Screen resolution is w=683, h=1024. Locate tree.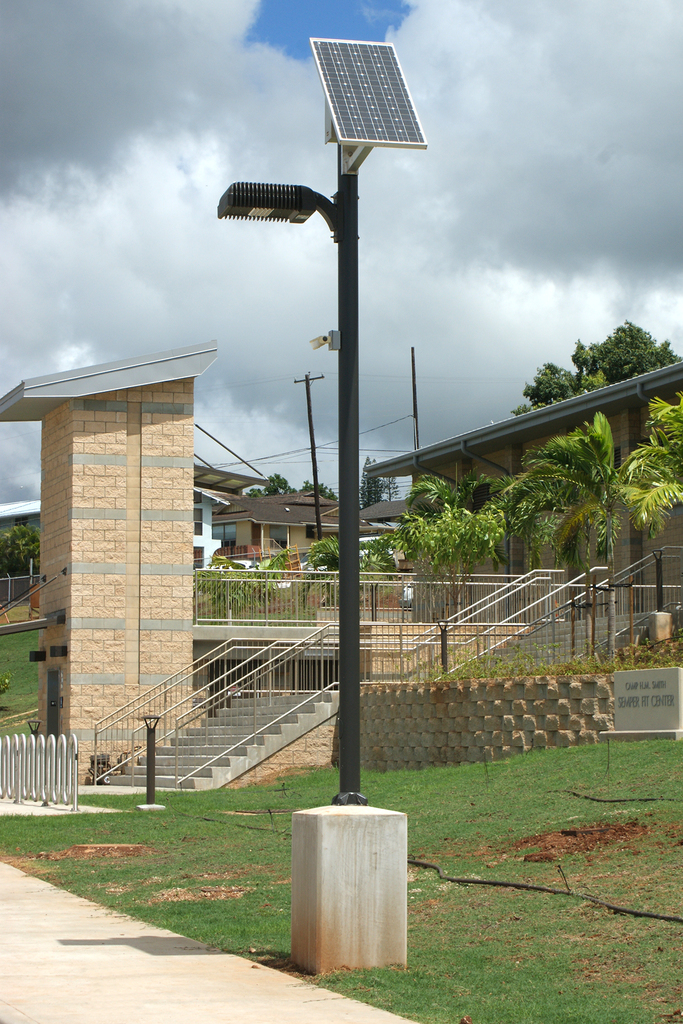
detection(587, 316, 671, 379).
